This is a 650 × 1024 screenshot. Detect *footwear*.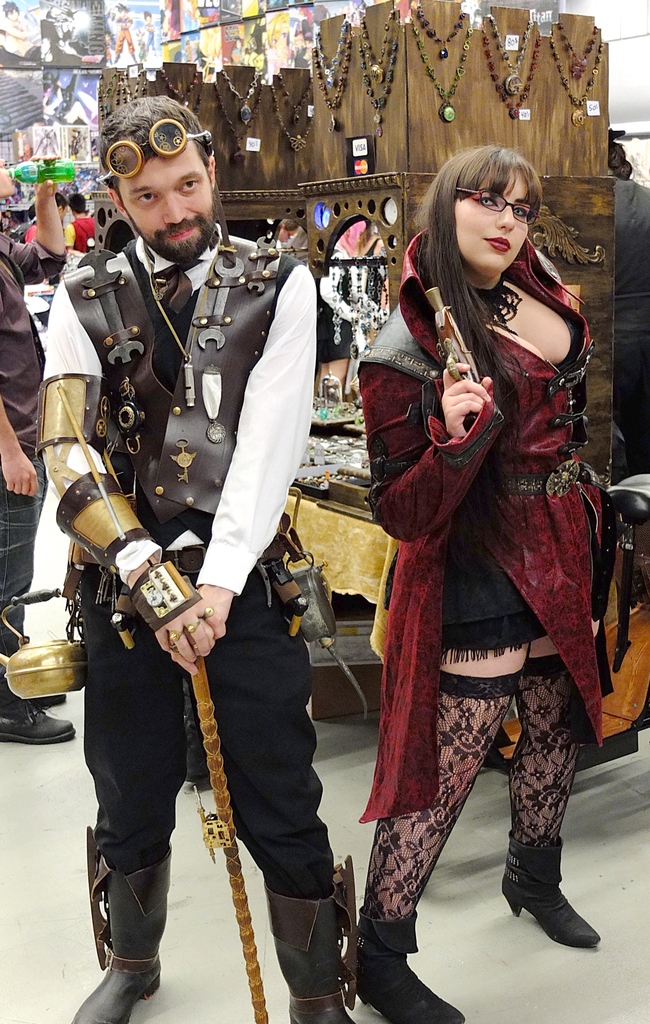
l=510, t=840, r=604, b=959.
